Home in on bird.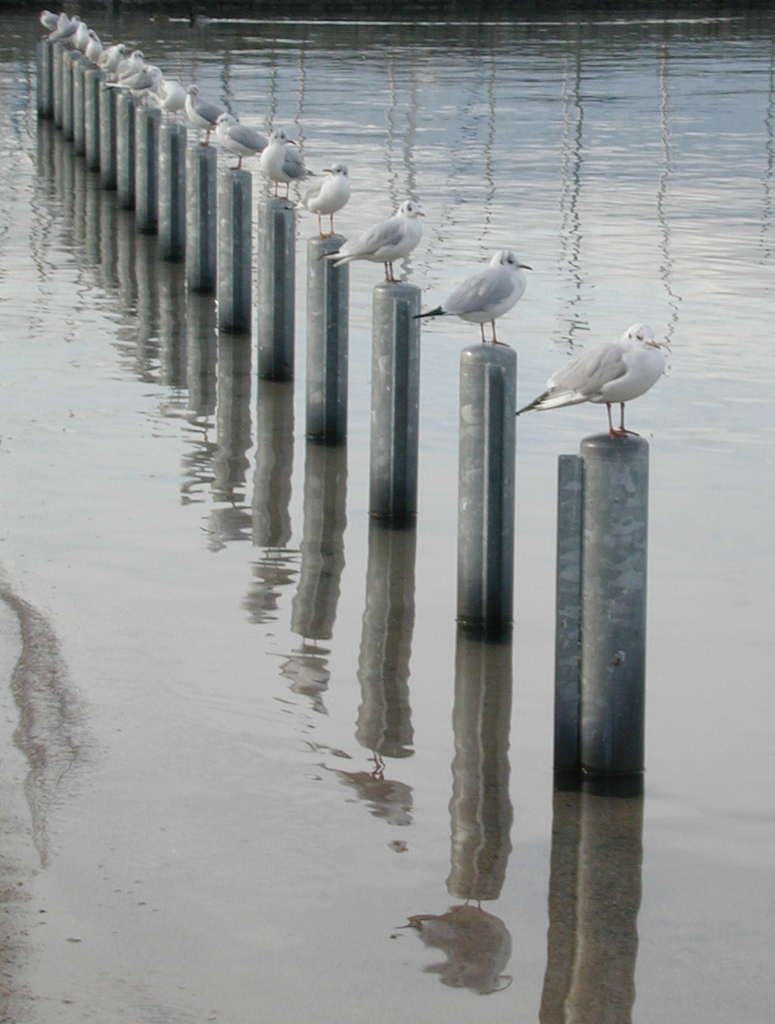
Homed in at left=190, top=86, right=241, bottom=142.
